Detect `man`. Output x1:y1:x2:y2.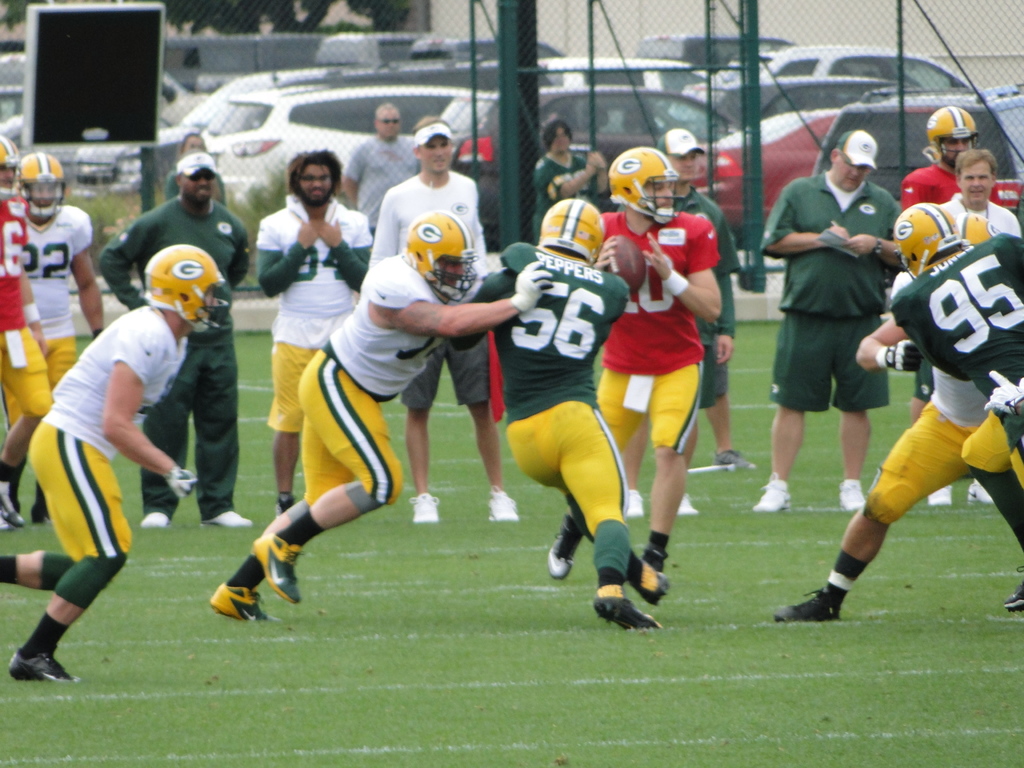
659:128:763:480.
